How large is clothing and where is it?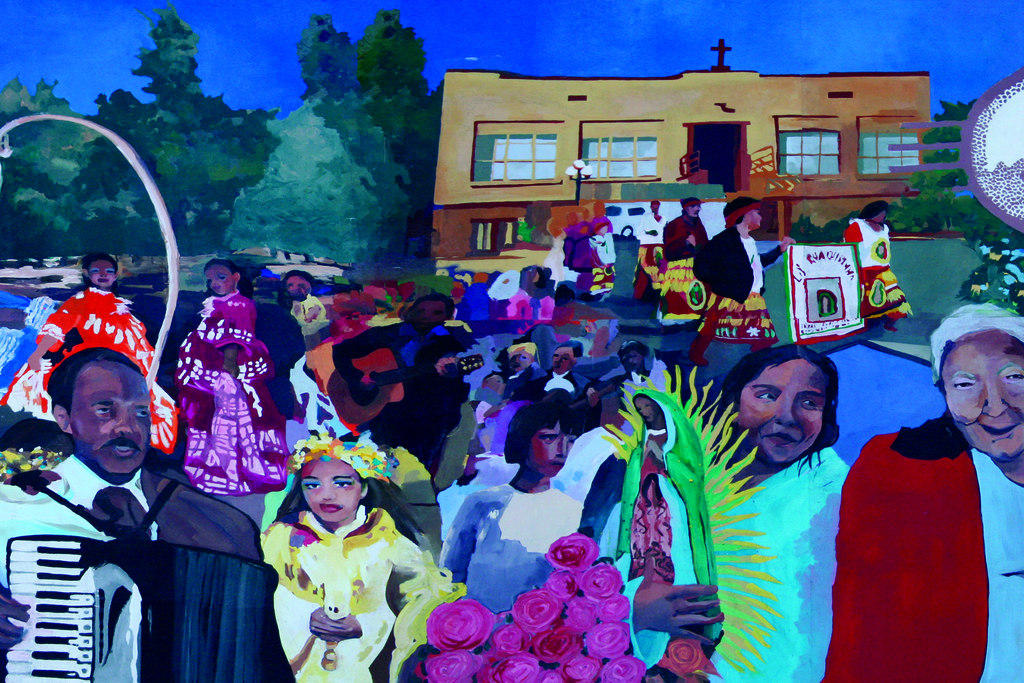
Bounding box: bbox=(40, 467, 301, 682).
